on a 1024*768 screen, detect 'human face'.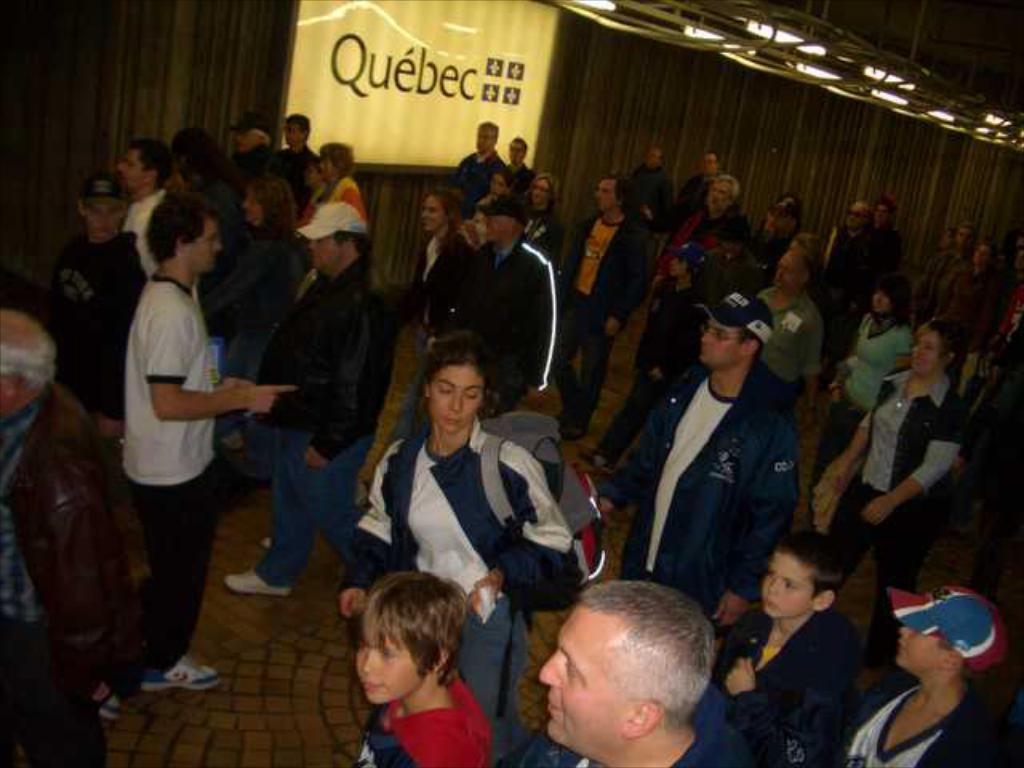
box(307, 235, 338, 269).
